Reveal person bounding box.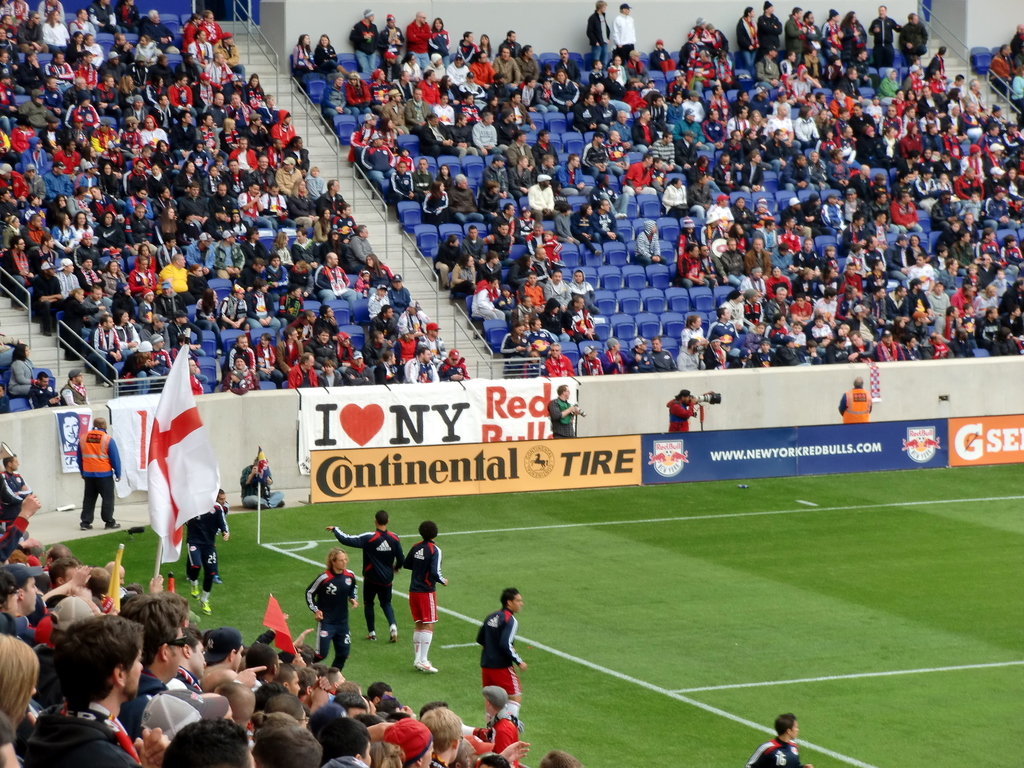
Revealed: <box>117,586,195,729</box>.
